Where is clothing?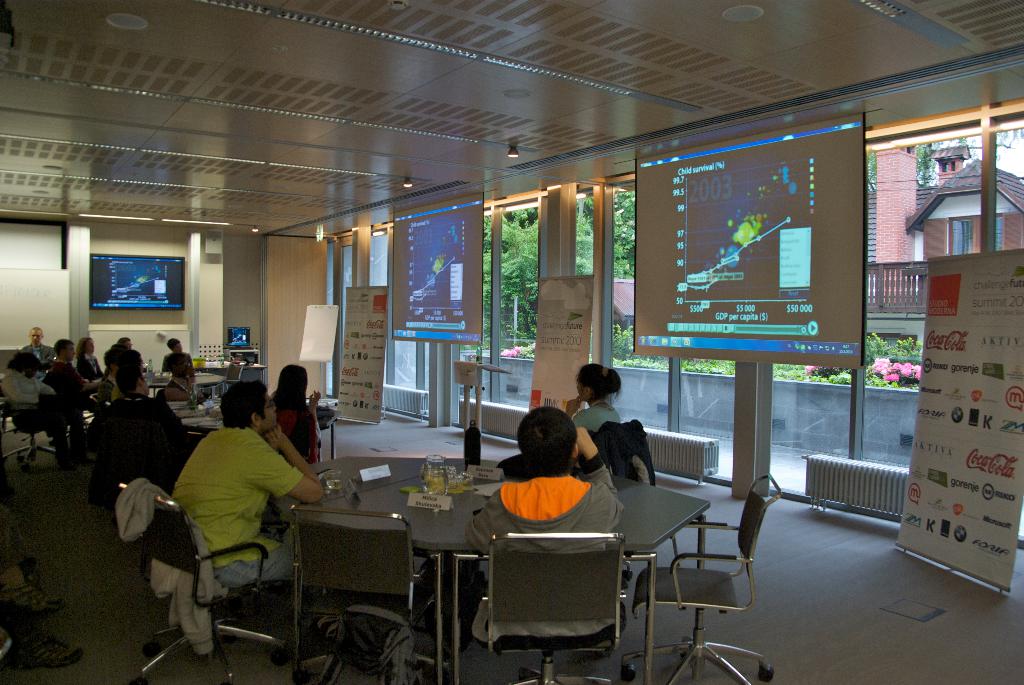
rect(572, 402, 627, 434).
